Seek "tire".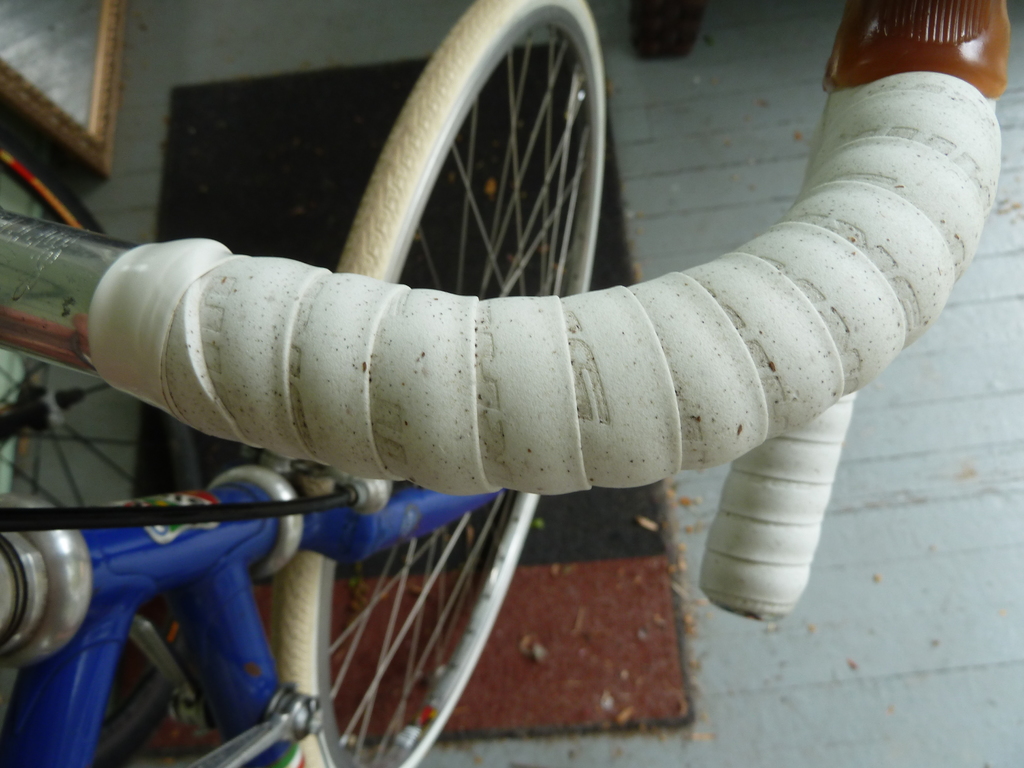
275, 0, 599, 767.
